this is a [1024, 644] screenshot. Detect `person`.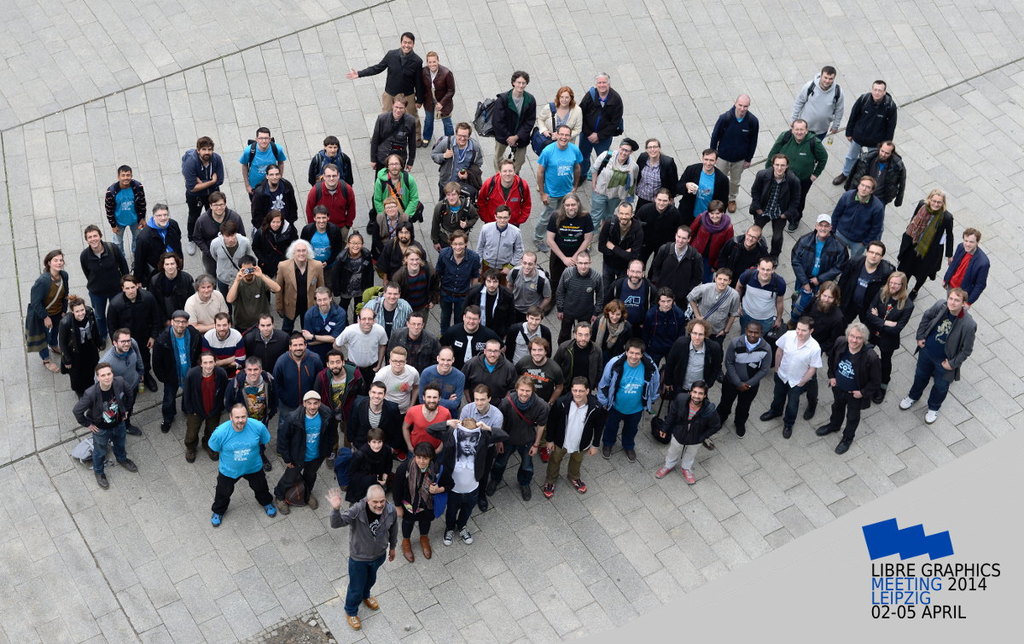
{"x1": 389, "y1": 439, "x2": 450, "y2": 562}.
